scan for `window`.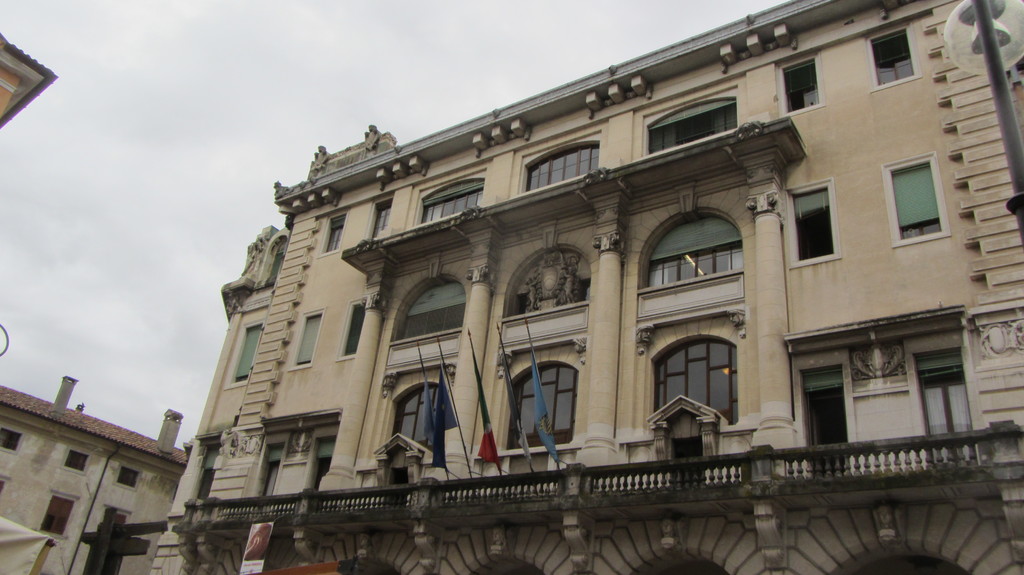
Scan result: box(327, 216, 347, 251).
